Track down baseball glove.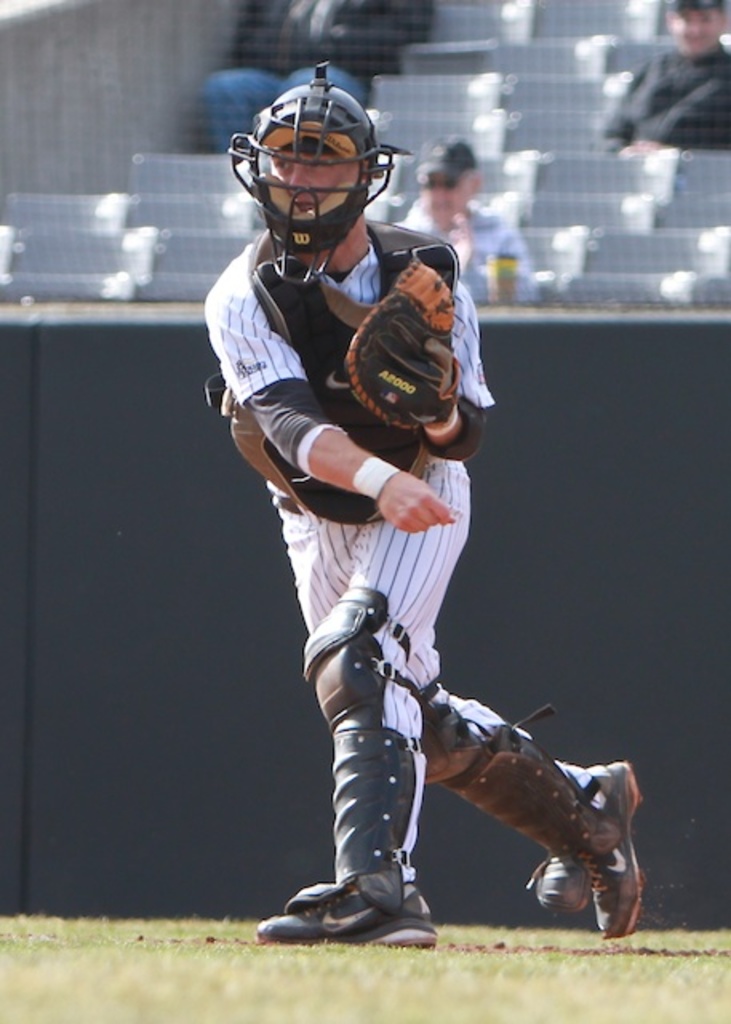
Tracked to box=[344, 256, 464, 427].
